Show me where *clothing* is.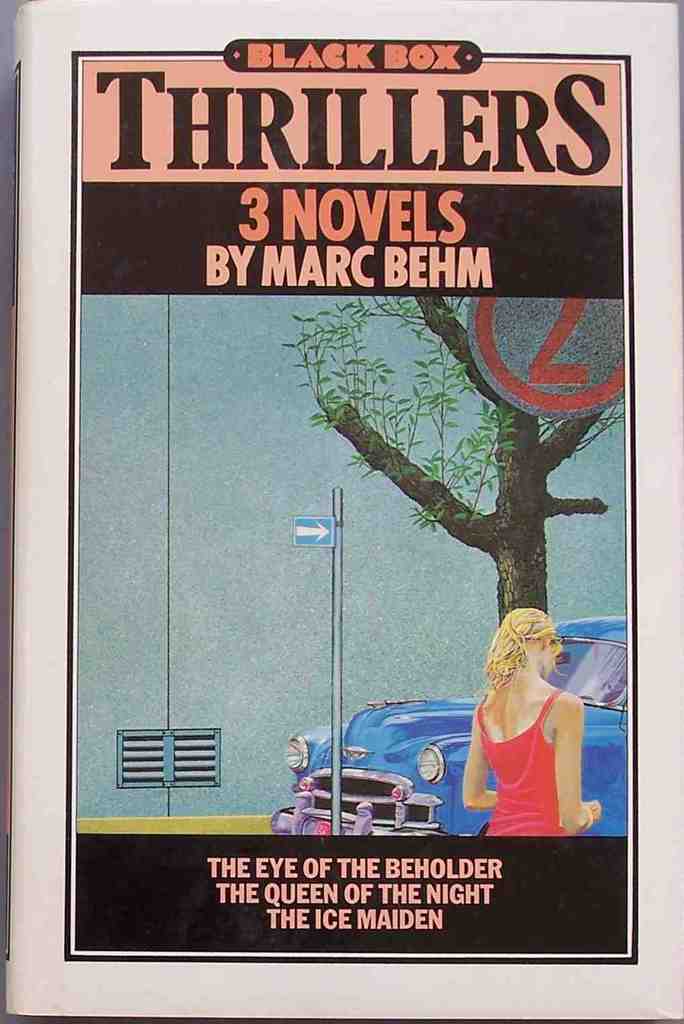
*clothing* is at crop(475, 668, 595, 836).
